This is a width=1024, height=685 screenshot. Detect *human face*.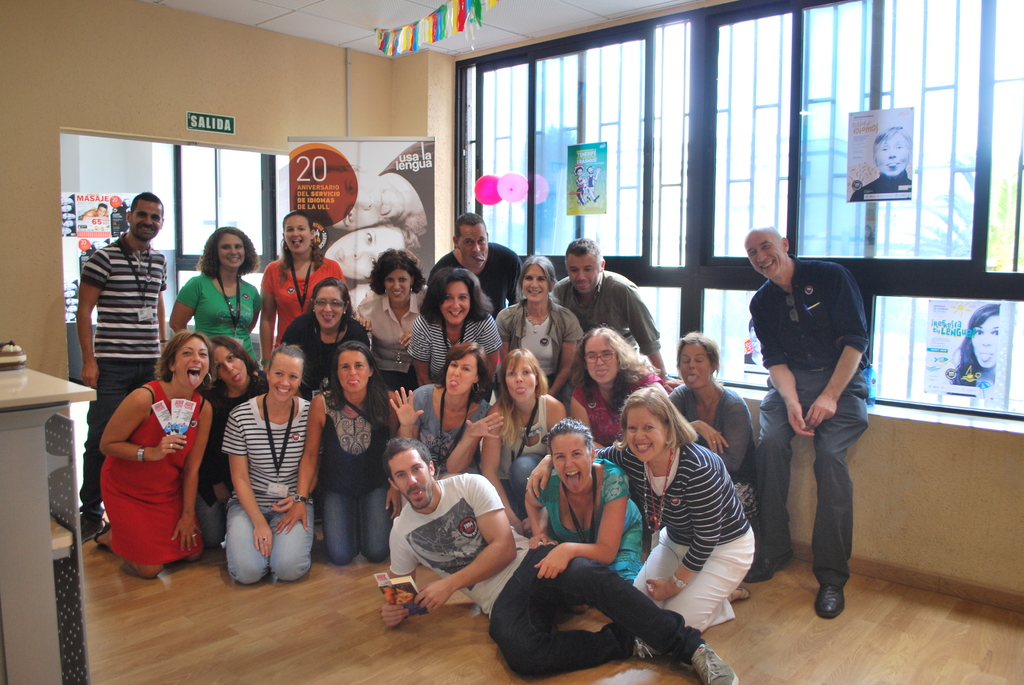
bbox(565, 256, 601, 295).
